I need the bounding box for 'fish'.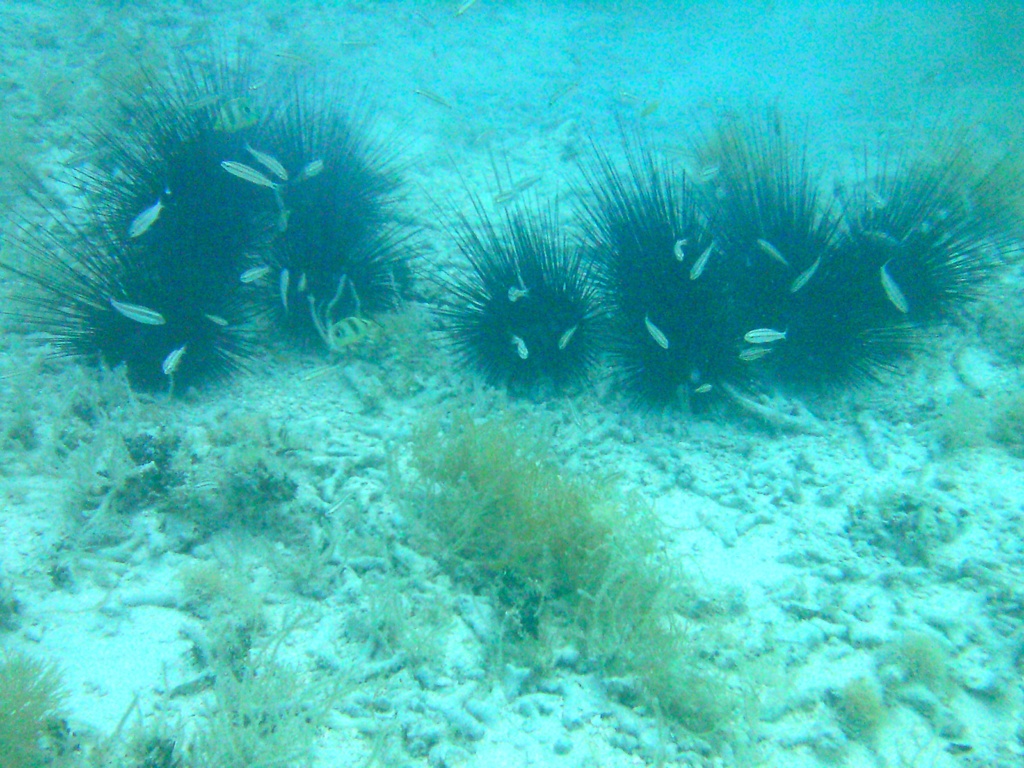
Here it is: box(222, 161, 277, 195).
